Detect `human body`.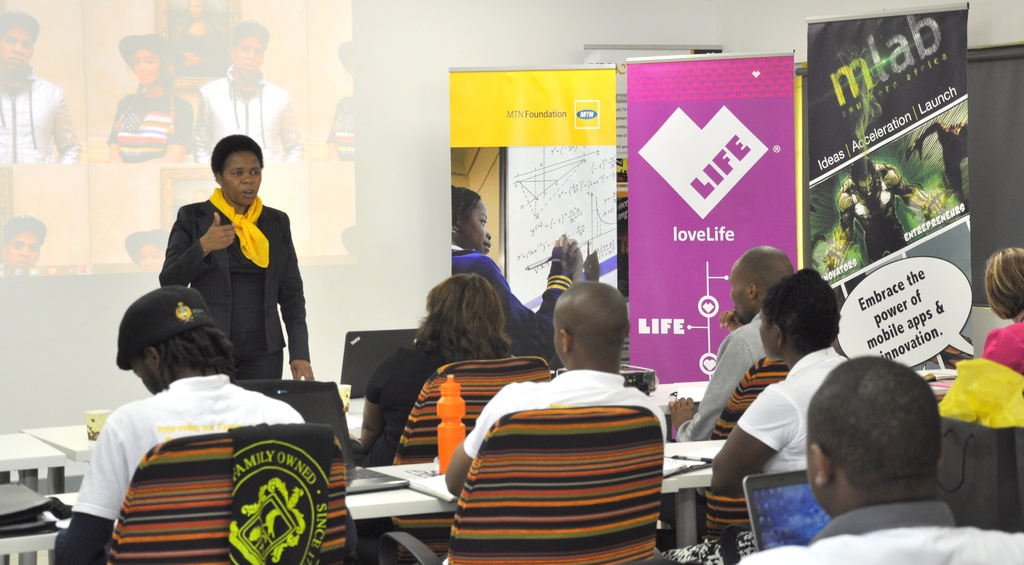
Detected at 826 158 941 269.
